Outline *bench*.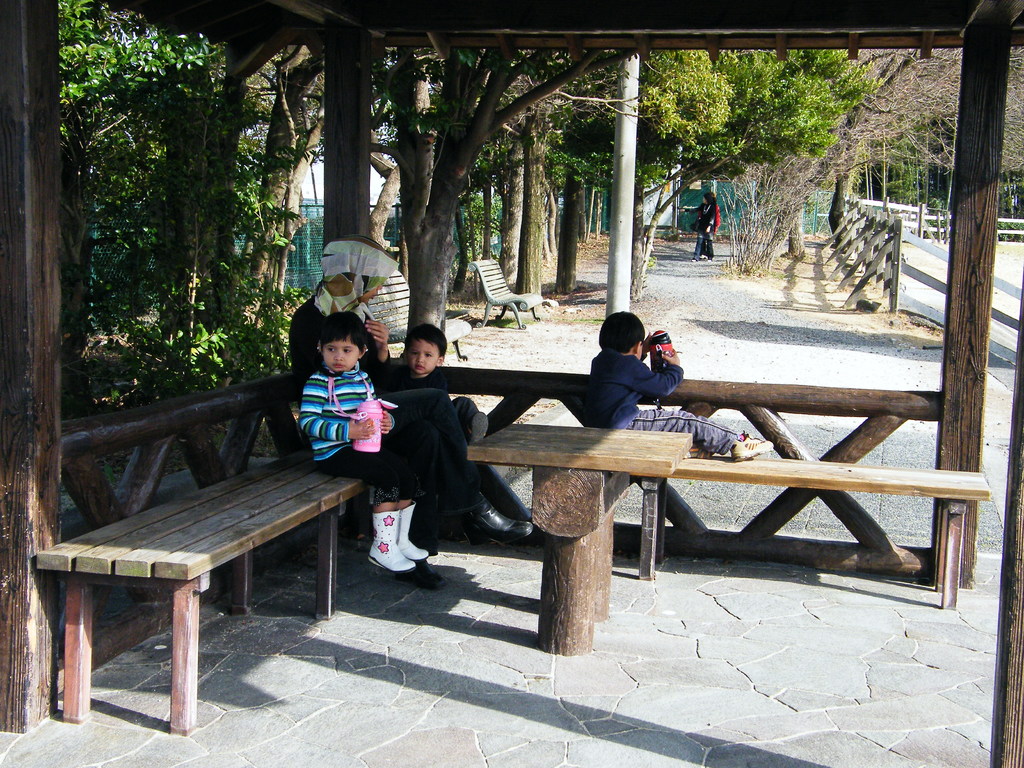
Outline: <bbox>470, 262, 538, 325</bbox>.
